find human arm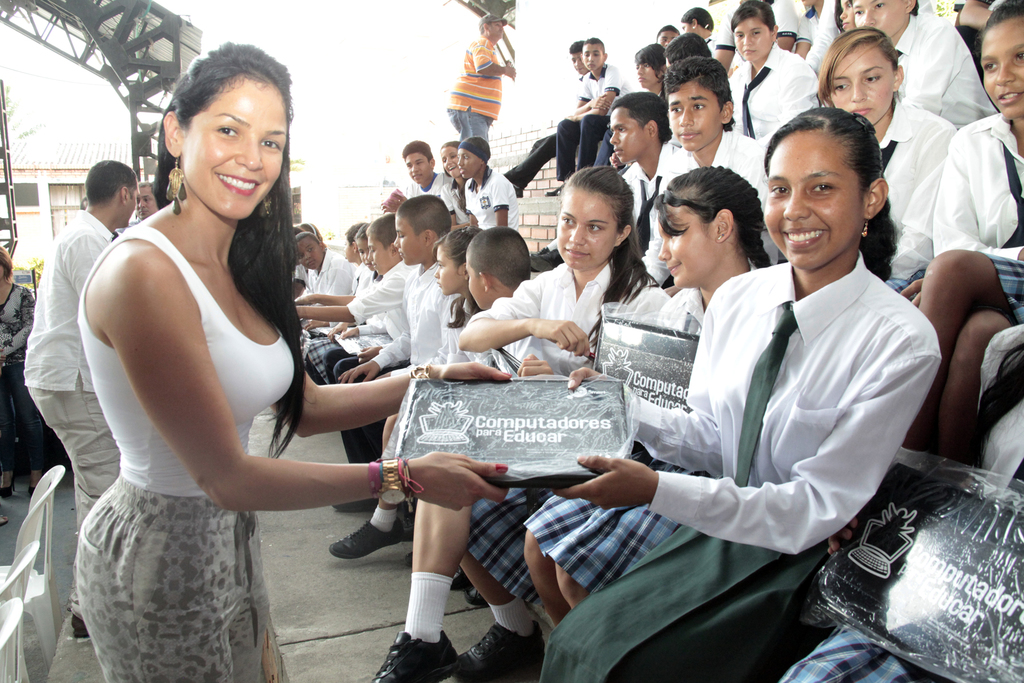
detection(293, 270, 398, 318)
